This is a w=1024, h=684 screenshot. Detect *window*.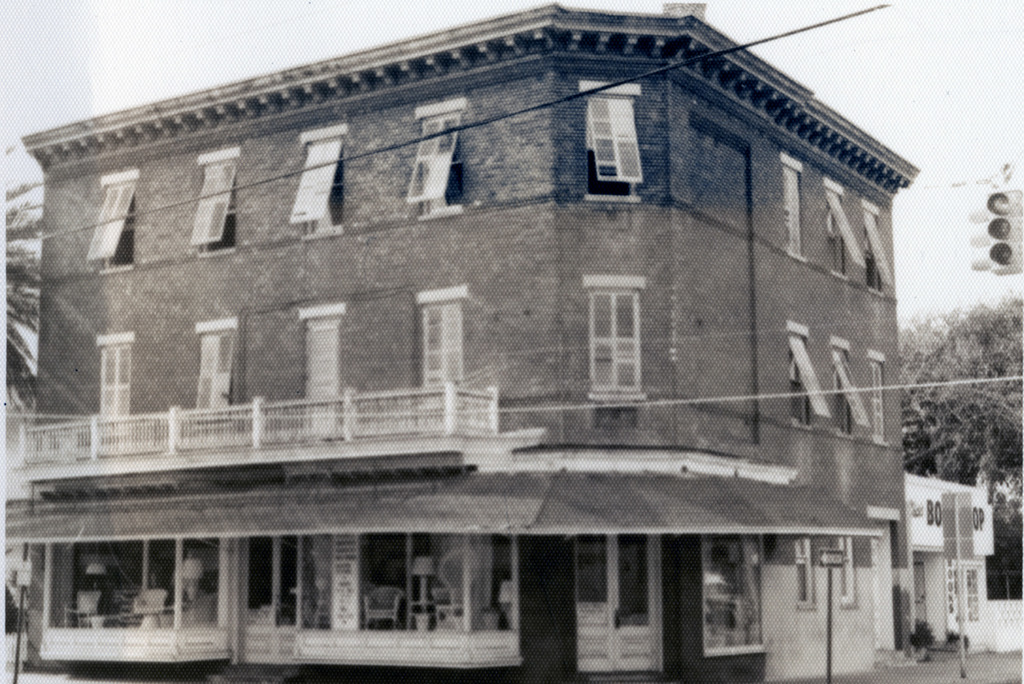
(398, 104, 467, 216).
